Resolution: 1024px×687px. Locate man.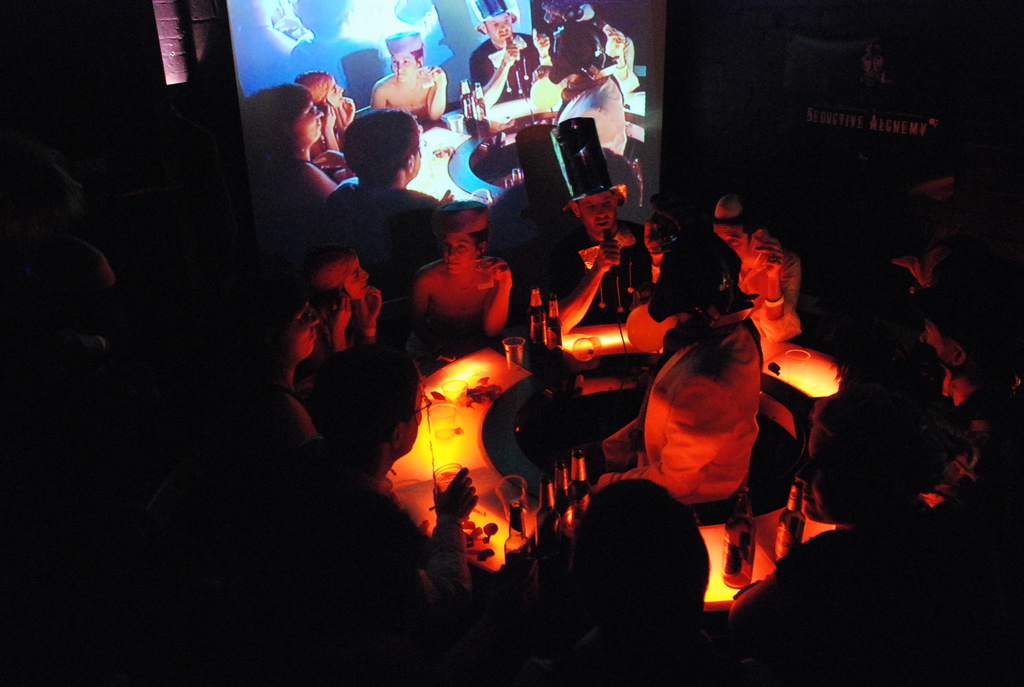
l=285, t=344, r=482, b=637.
